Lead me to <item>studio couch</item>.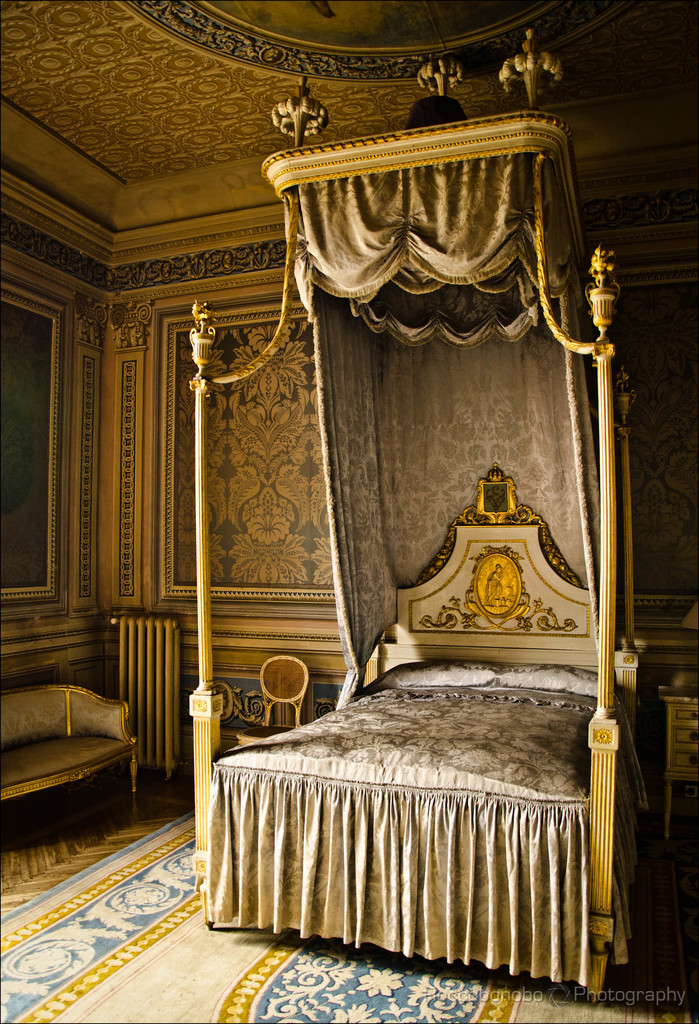
Lead to Rect(1, 669, 149, 844).
